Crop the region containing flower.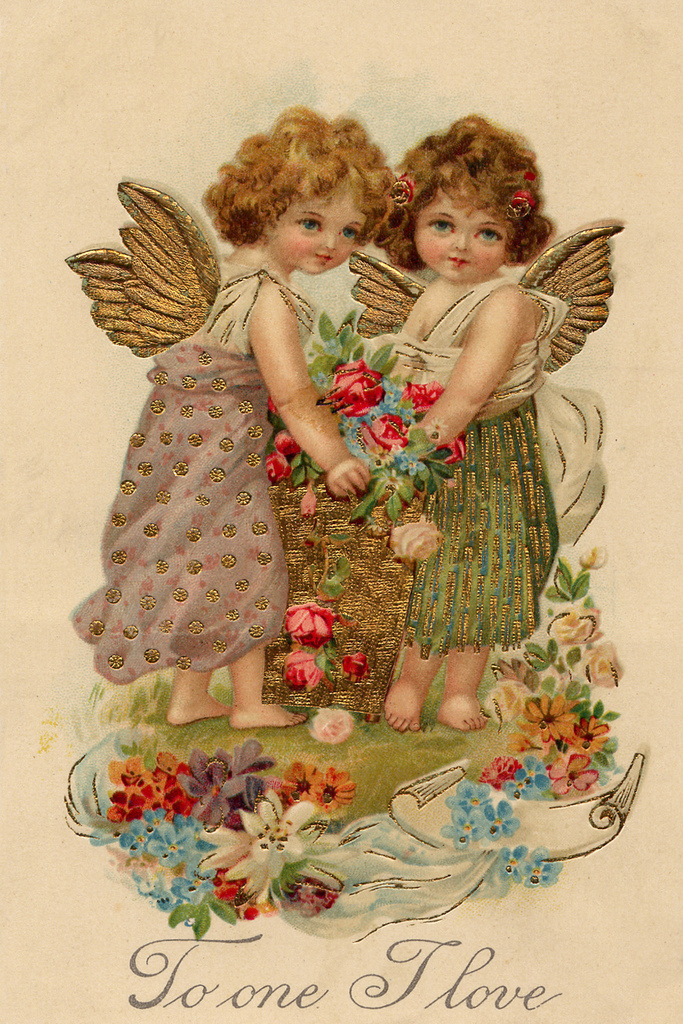
Crop region: locate(544, 753, 600, 794).
